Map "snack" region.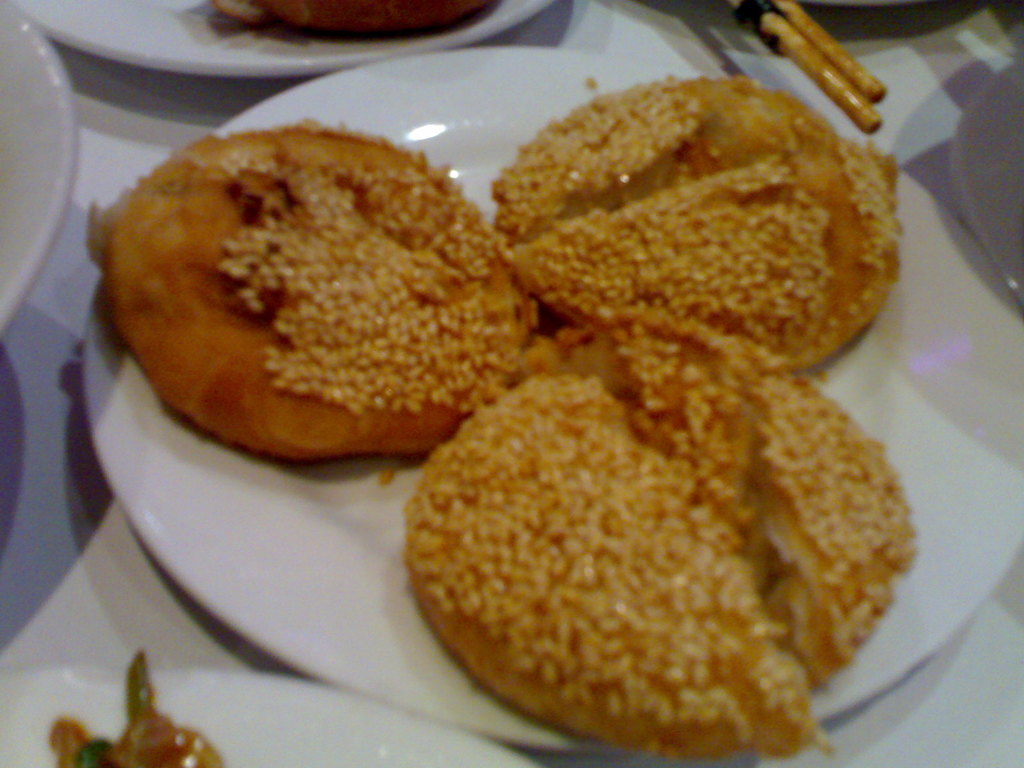
Mapped to (left=92, top=131, right=546, bottom=471).
